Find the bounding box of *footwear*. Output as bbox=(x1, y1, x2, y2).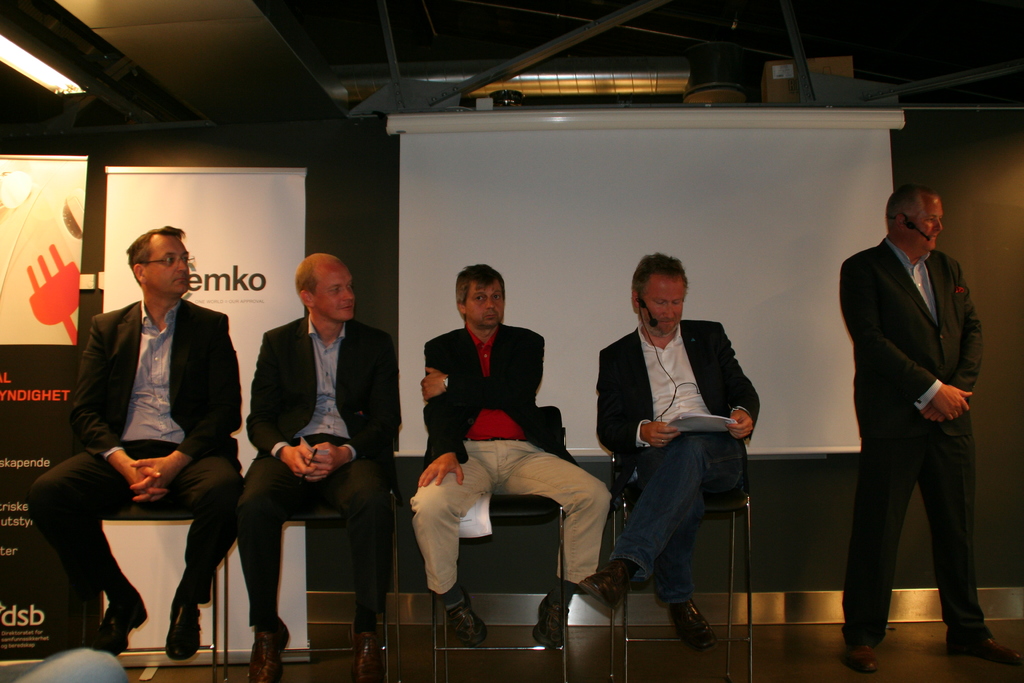
bbox=(668, 601, 718, 652).
